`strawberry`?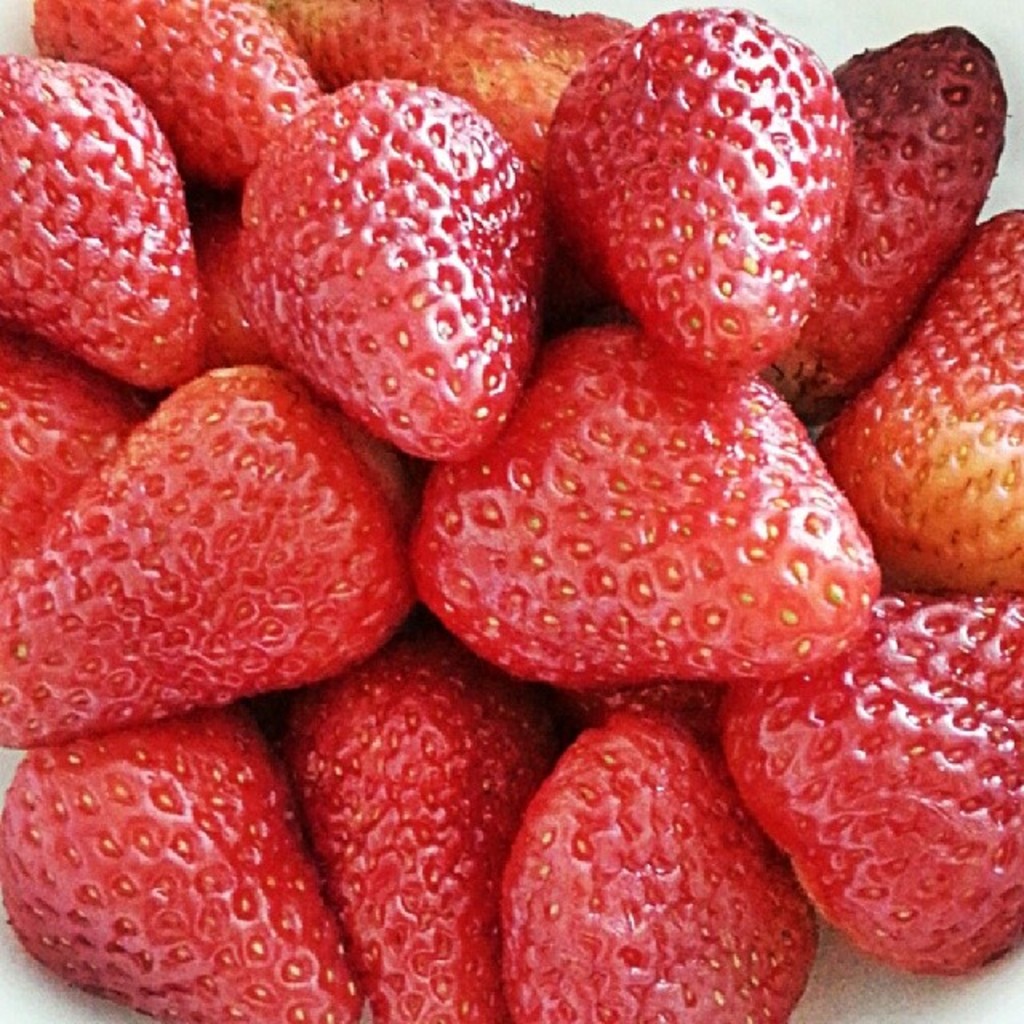
left=408, top=320, right=888, bottom=685
